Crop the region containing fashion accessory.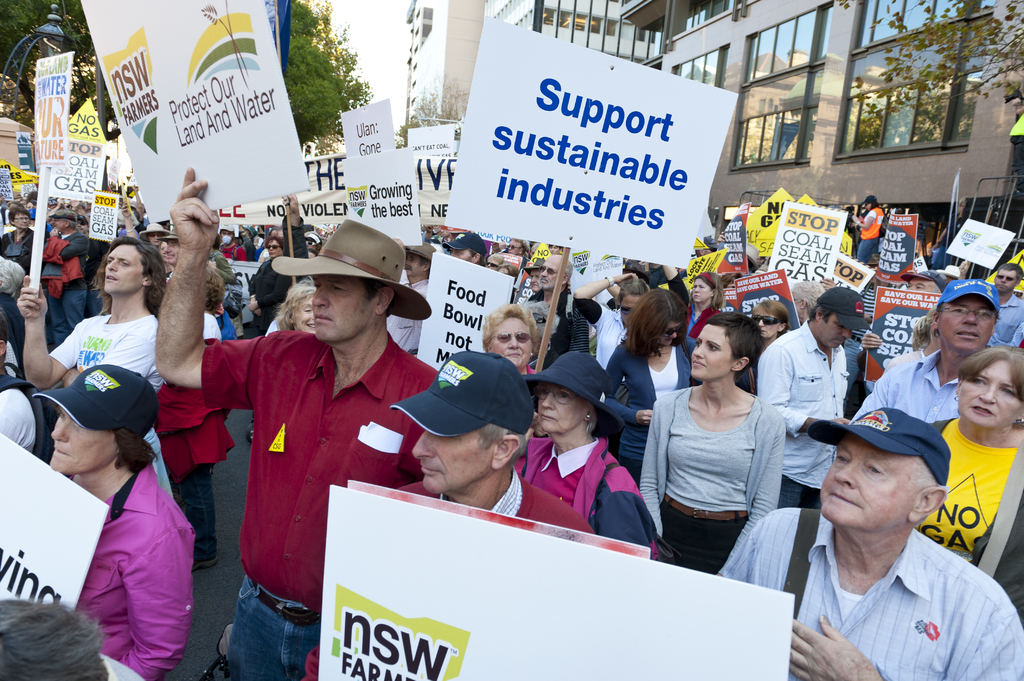
Crop region: <box>808,402,952,485</box>.
